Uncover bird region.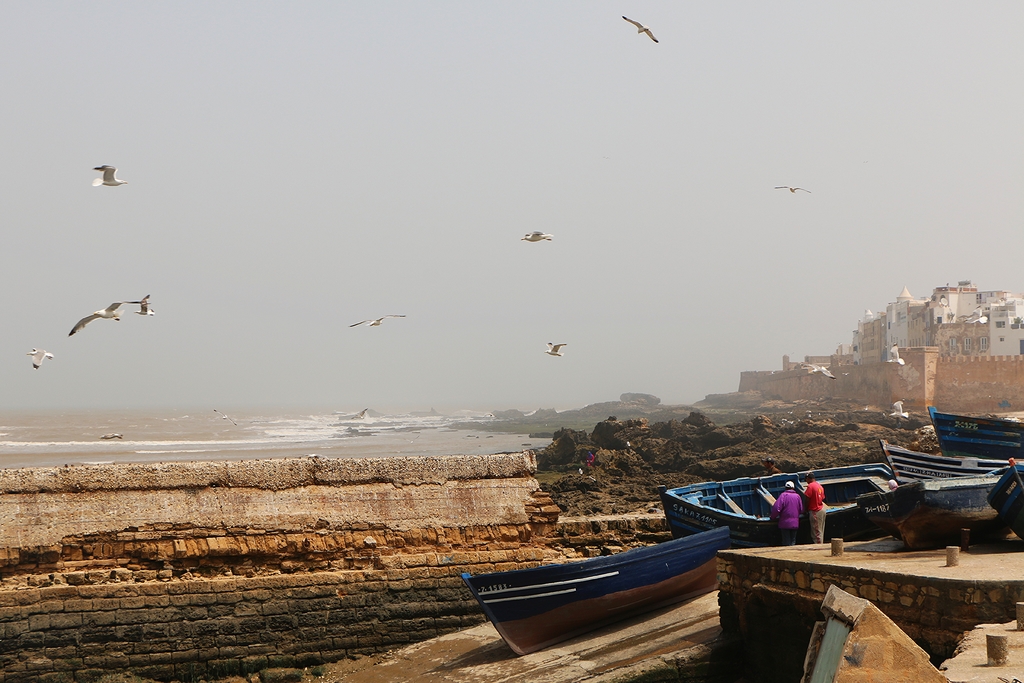
Uncovered: [963,304,993,325].
